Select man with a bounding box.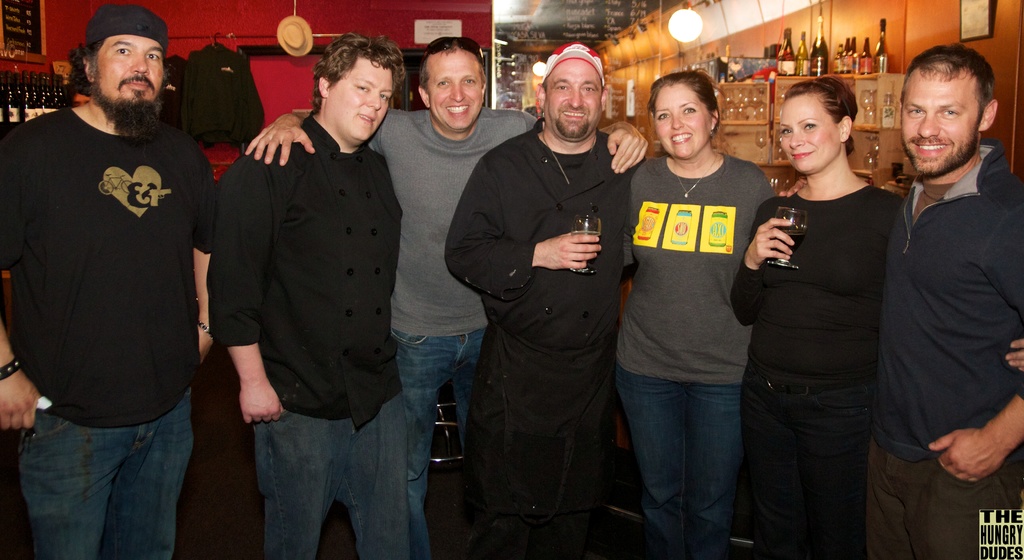
box(864, 21, 1017, 559).
